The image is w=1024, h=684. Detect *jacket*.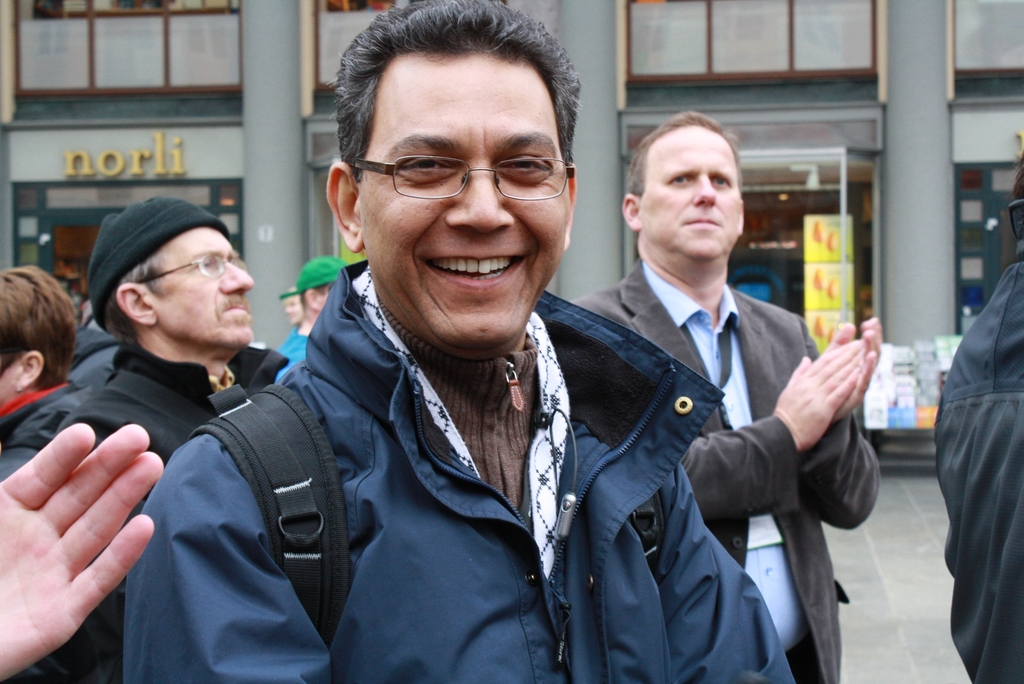
Detection: (117,190,799,683).
